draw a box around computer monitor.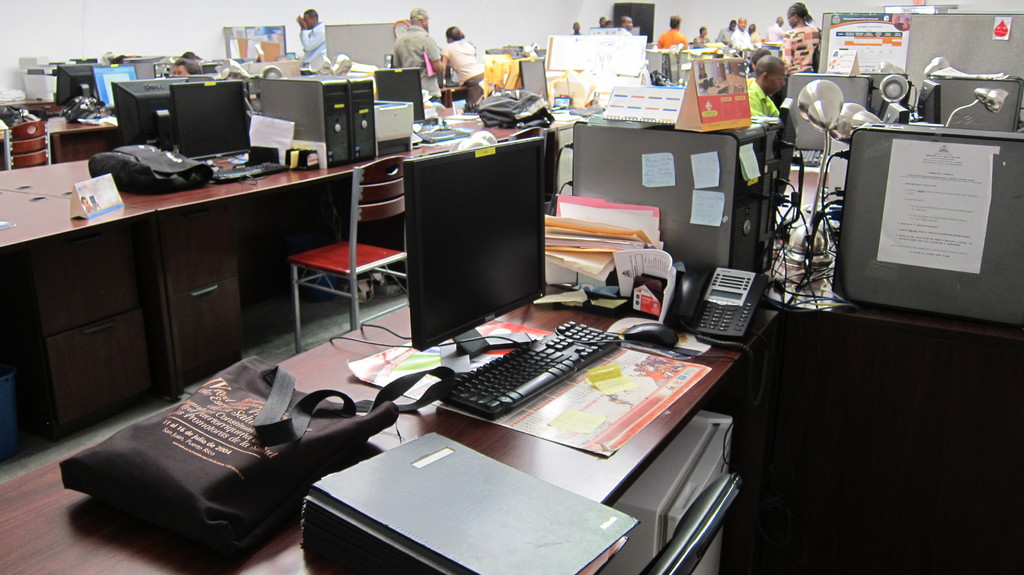
x1=840 y1=101 x2=908 y2=153.
